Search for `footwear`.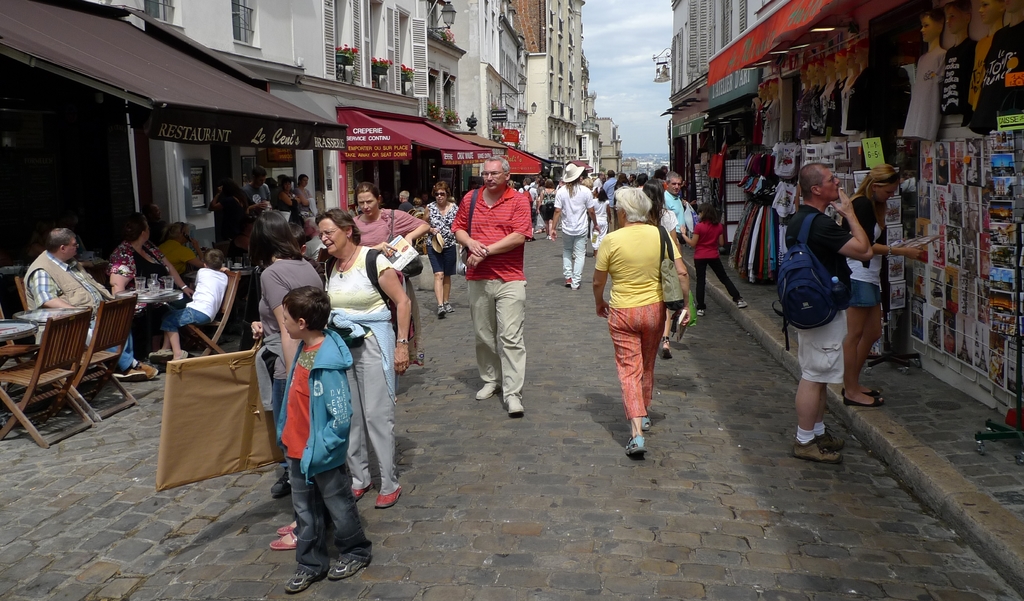
Found at x1=270 y1=531 x2=296 y2=550.
